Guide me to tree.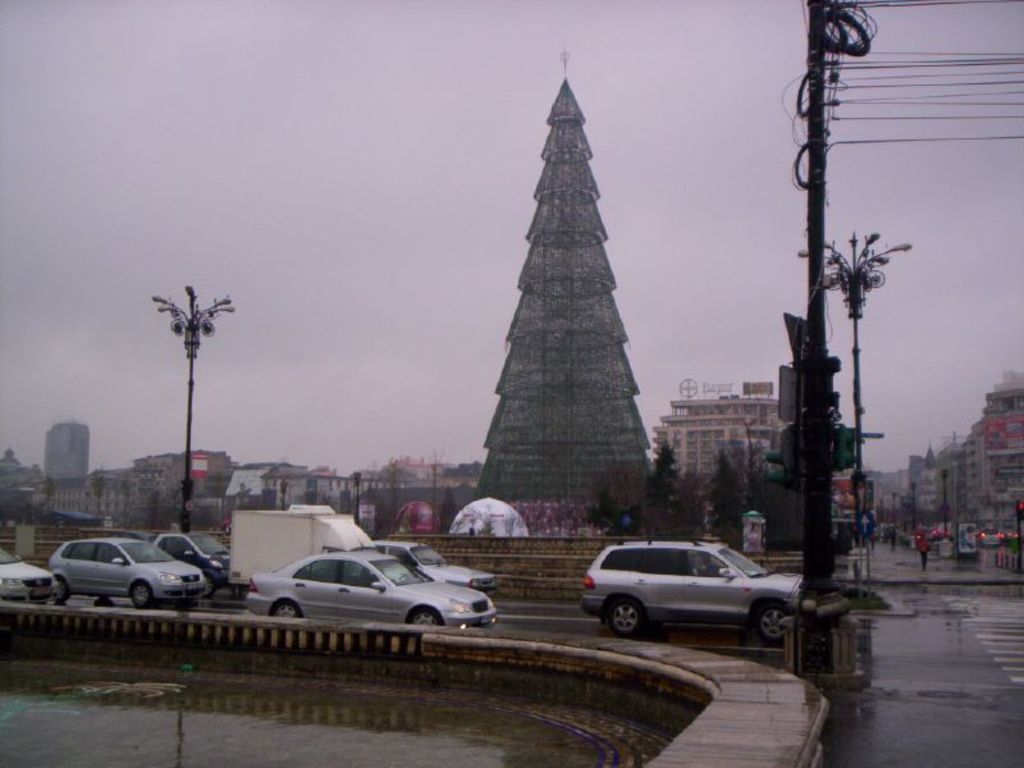
Guidance: x1=589, y1=442, x2=804, y2=543.
